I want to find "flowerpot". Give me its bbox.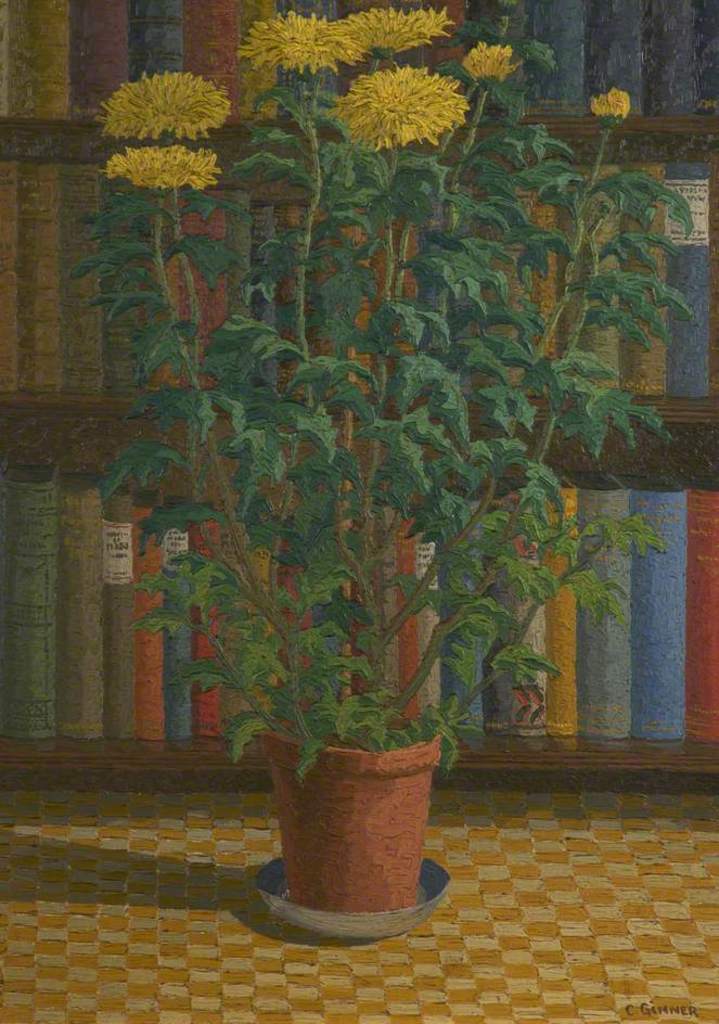
251/747/454/923.
